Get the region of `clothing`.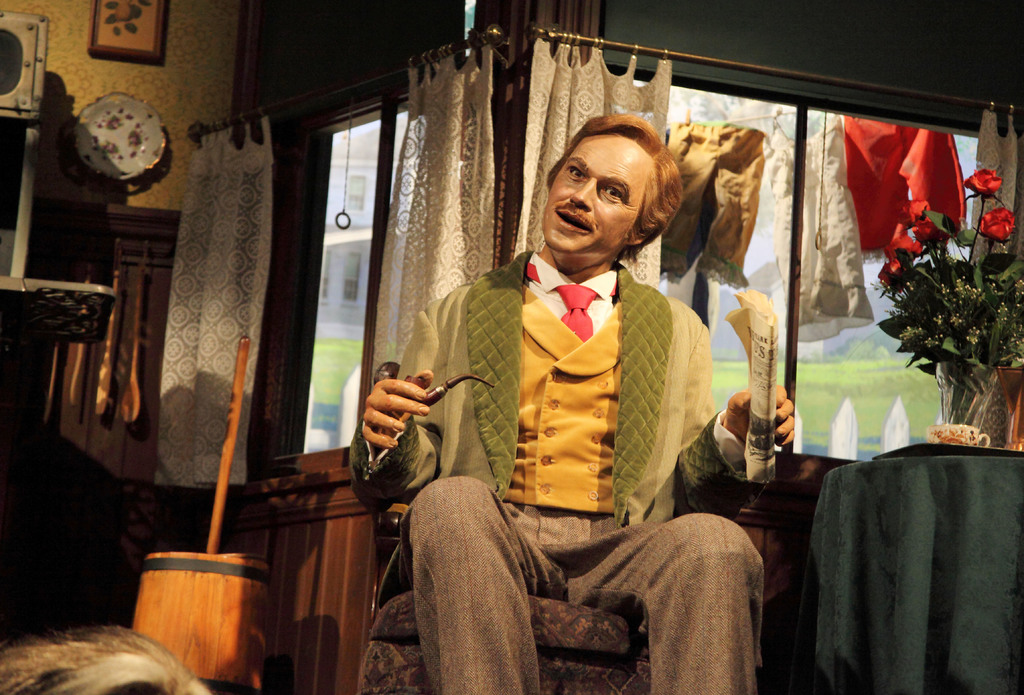
box(844, 113, 967, 295).
